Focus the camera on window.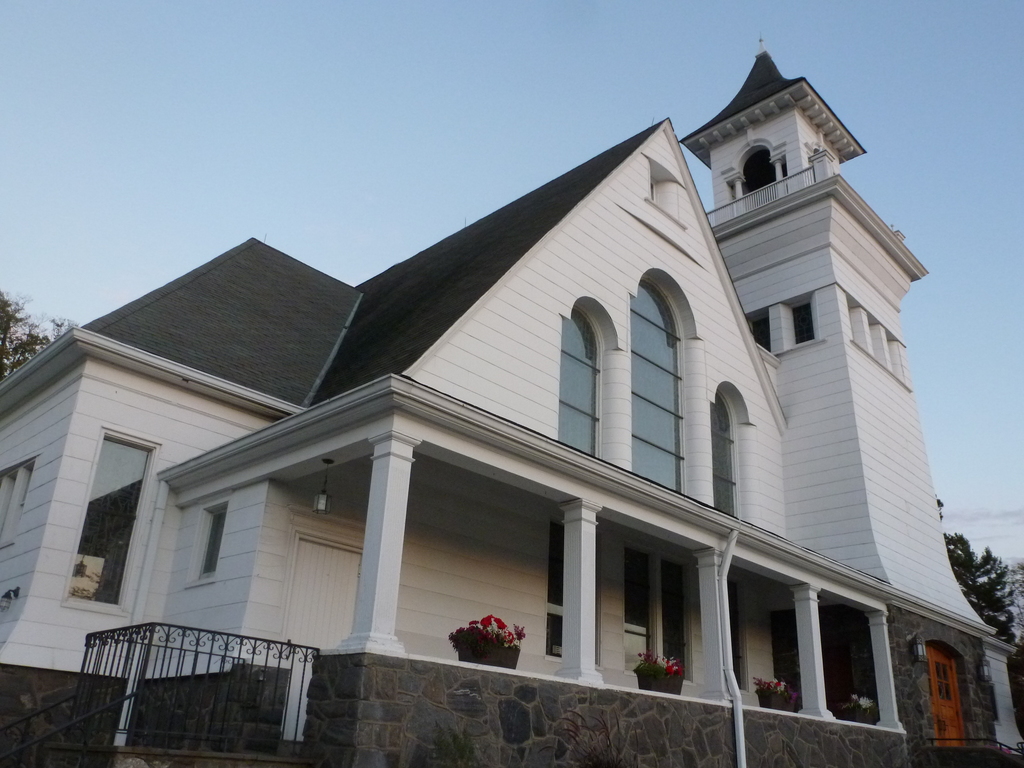
Focus region: (left=620, top=556, right=657, bottom=655).
